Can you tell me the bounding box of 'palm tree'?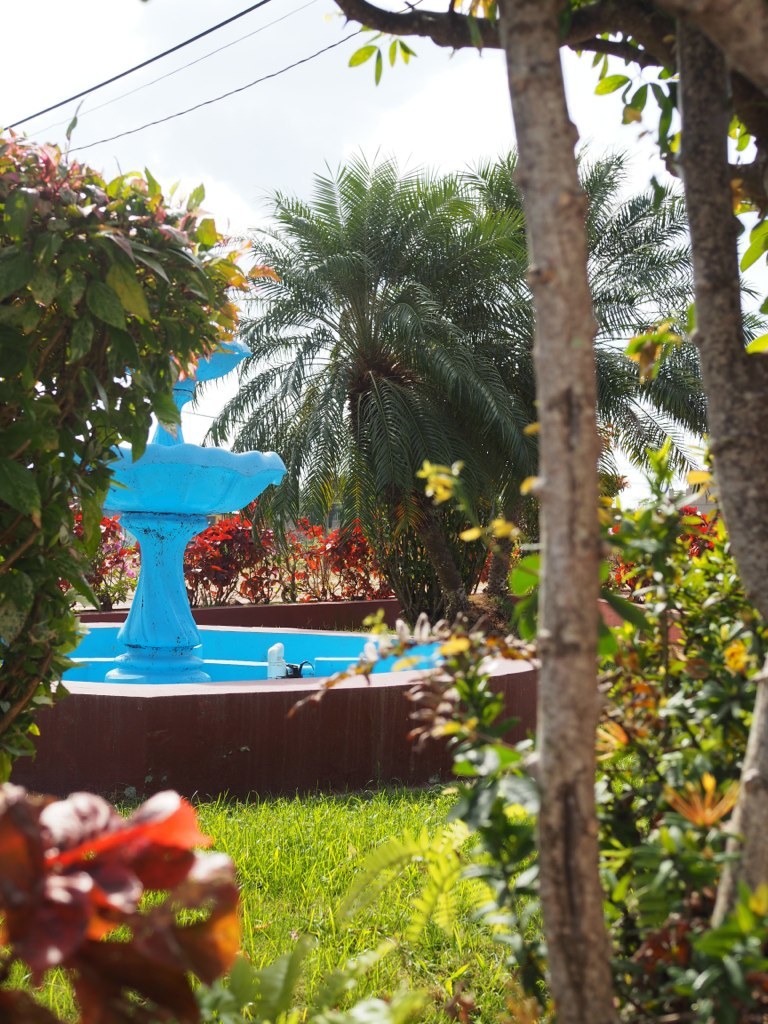
BBox(241, 183, 526, 656).
